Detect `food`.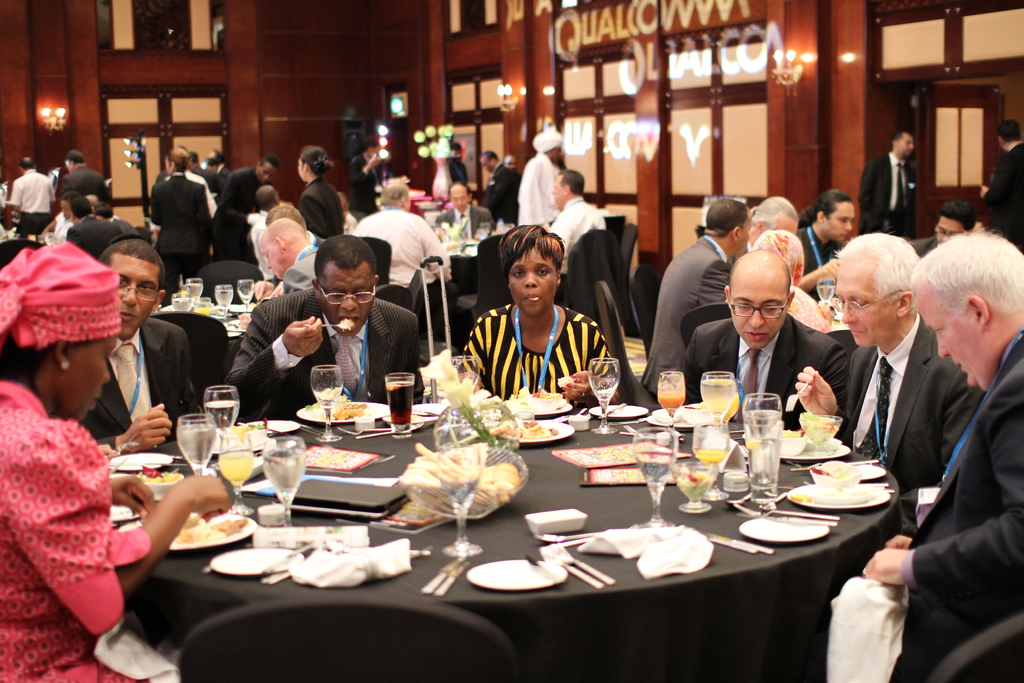
Detected at {"left": 813, "top": 459, "right": 851, "bottom": 479}.
